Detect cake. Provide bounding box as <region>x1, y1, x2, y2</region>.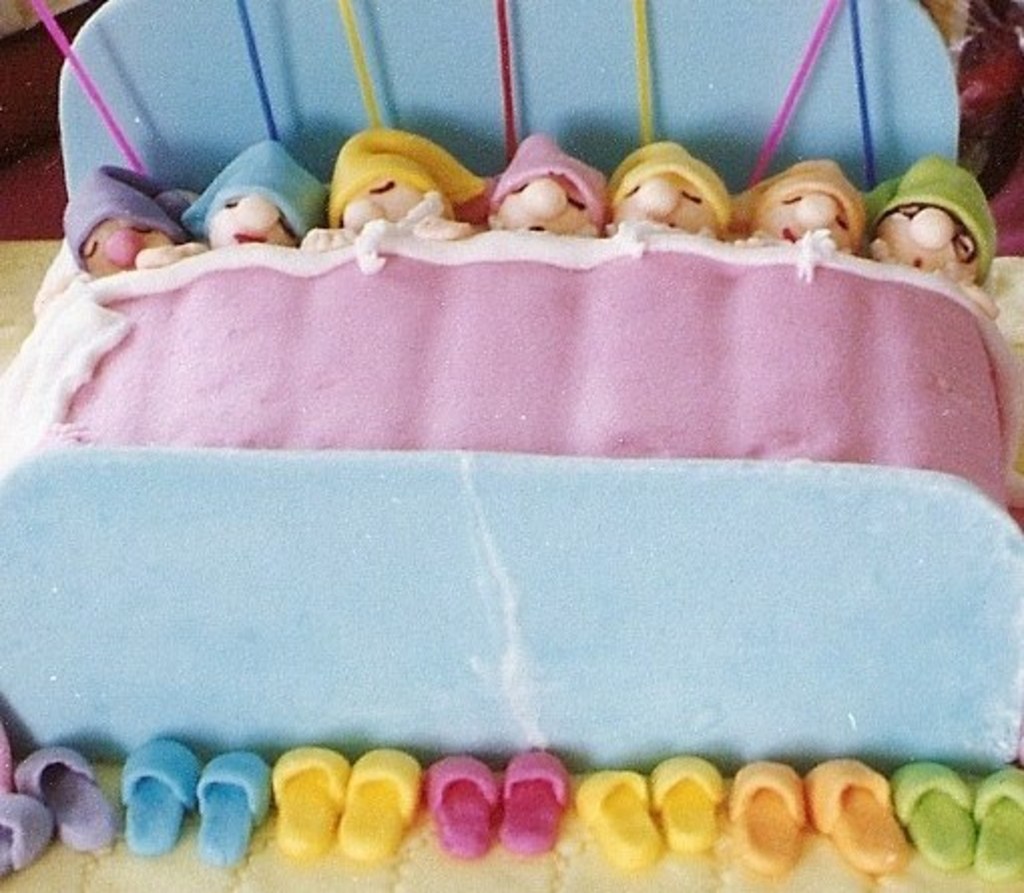
<region>0, 0, 1022, 891</region>.
